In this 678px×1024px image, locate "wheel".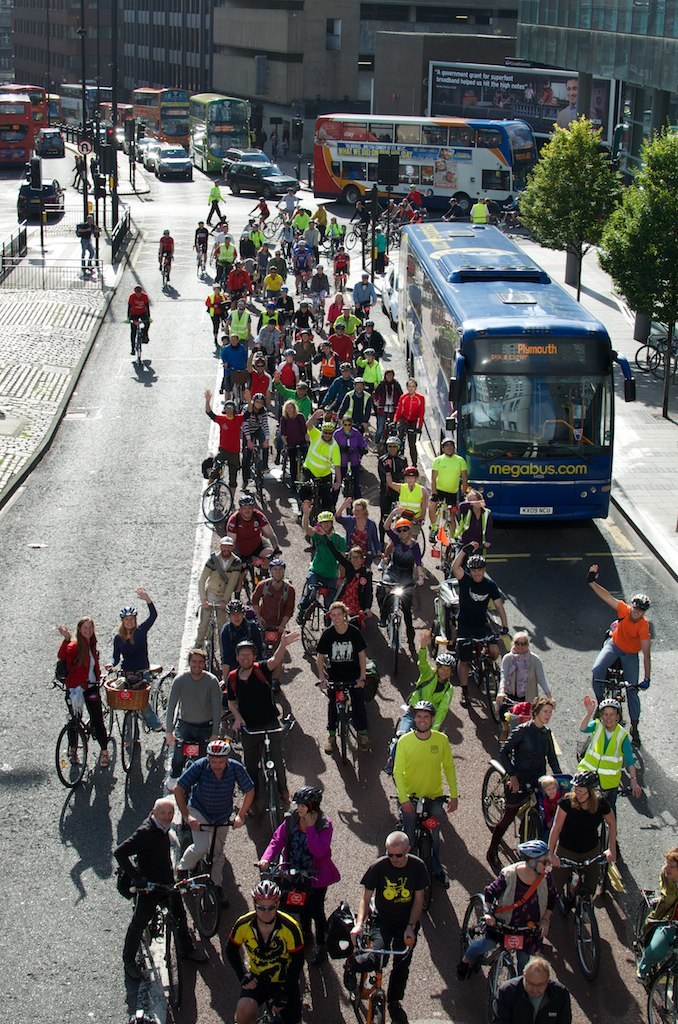
Bounding box: [x1=463, y1=895, x2=484, y2=954].
